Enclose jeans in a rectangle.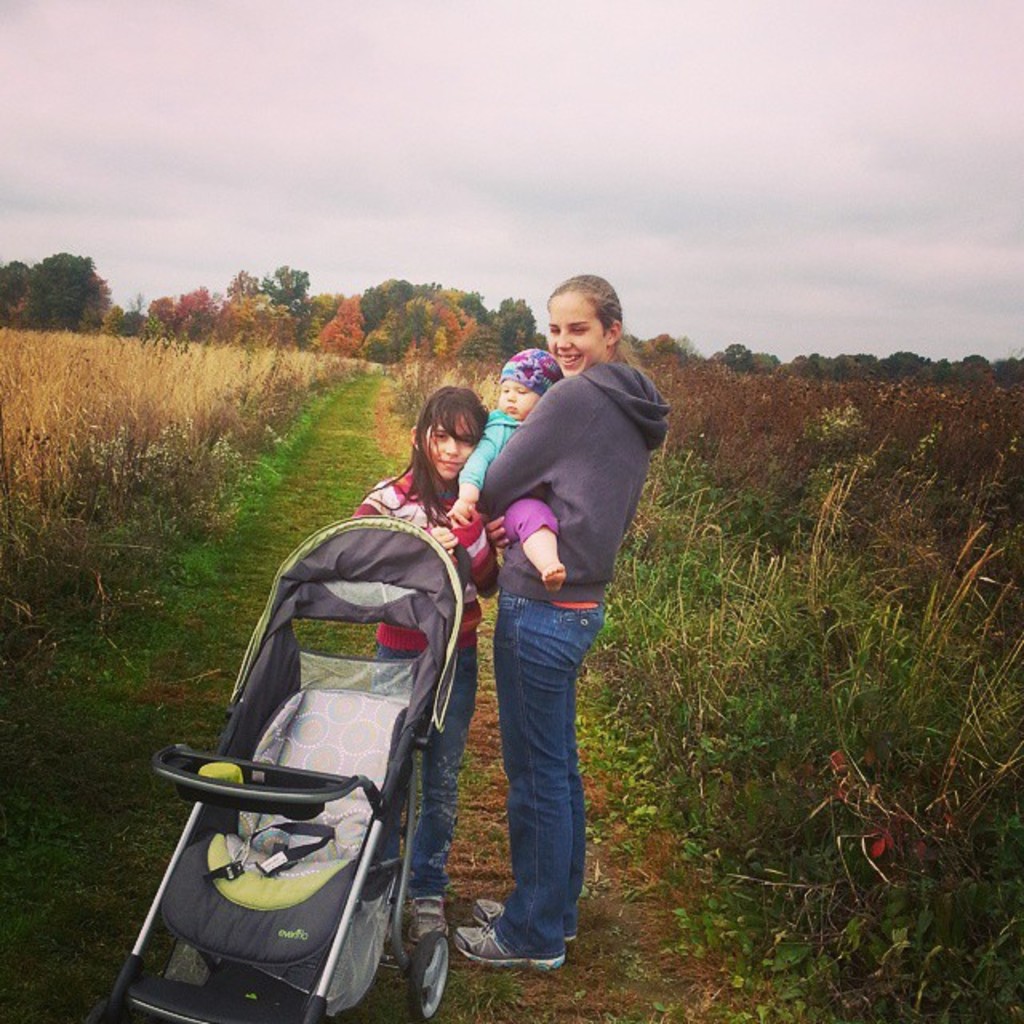
locate(379, 648, 477, 898).
